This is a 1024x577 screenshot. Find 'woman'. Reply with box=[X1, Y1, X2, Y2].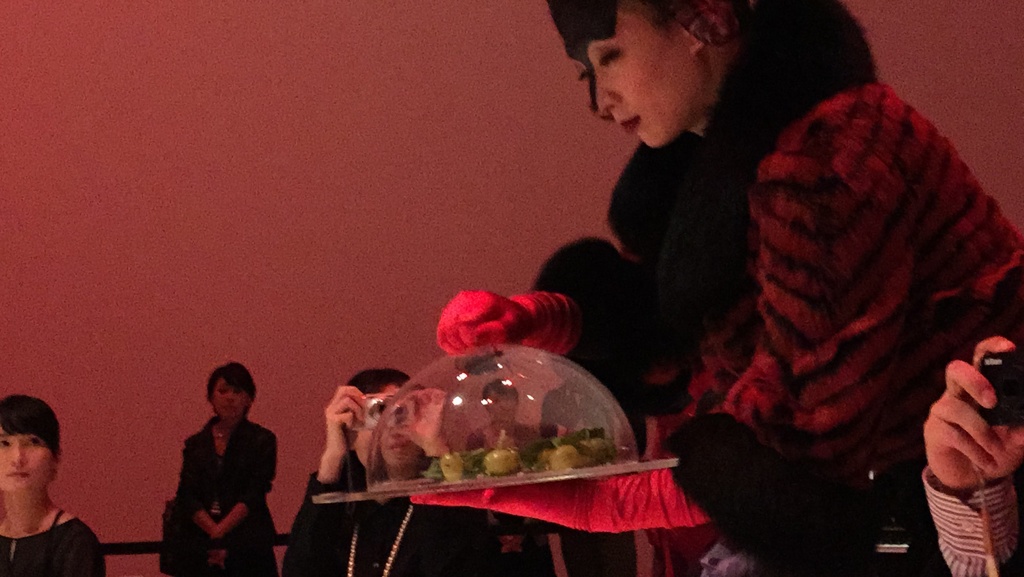
box=[430, 0, 1023, 576].
